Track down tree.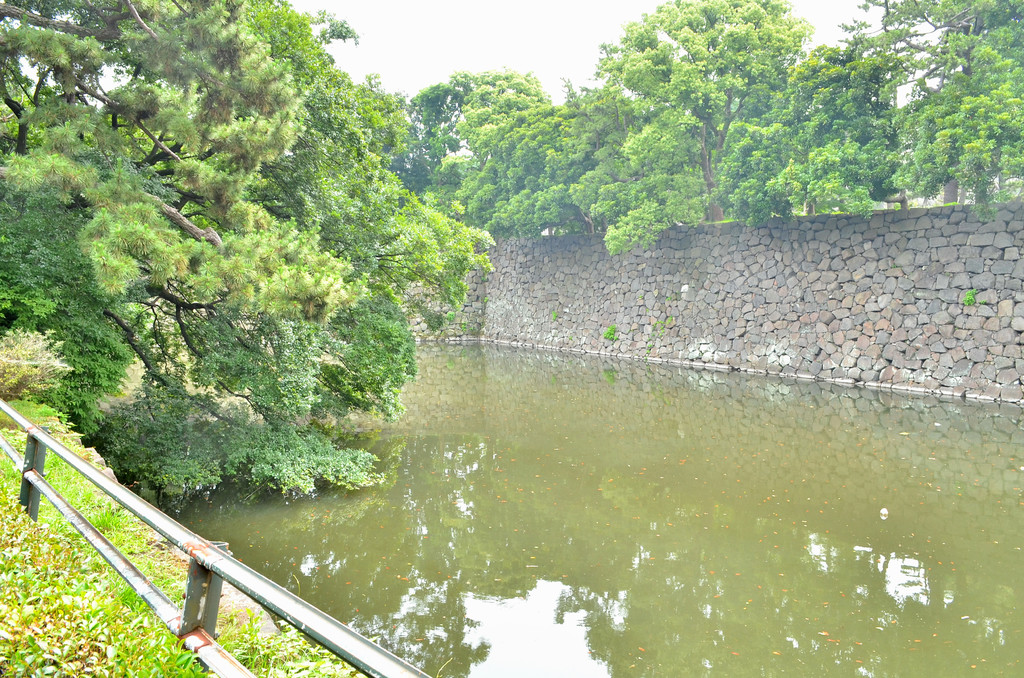
Tracked to rect(0, 0, 358, 441).
